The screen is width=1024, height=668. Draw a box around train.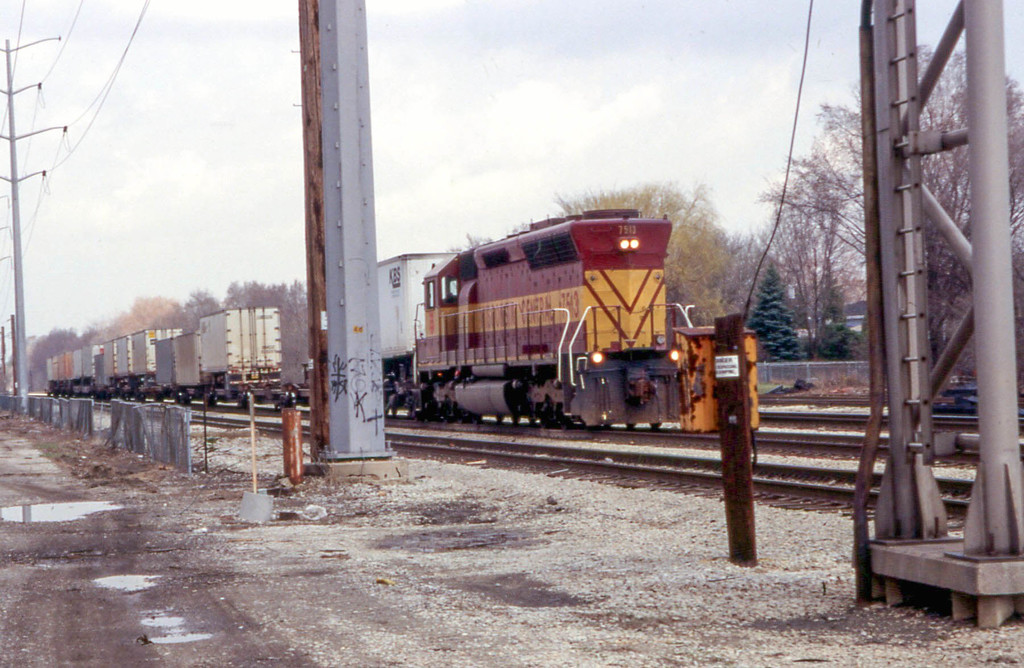
left=51, top=208, right=697, bottom=432.
